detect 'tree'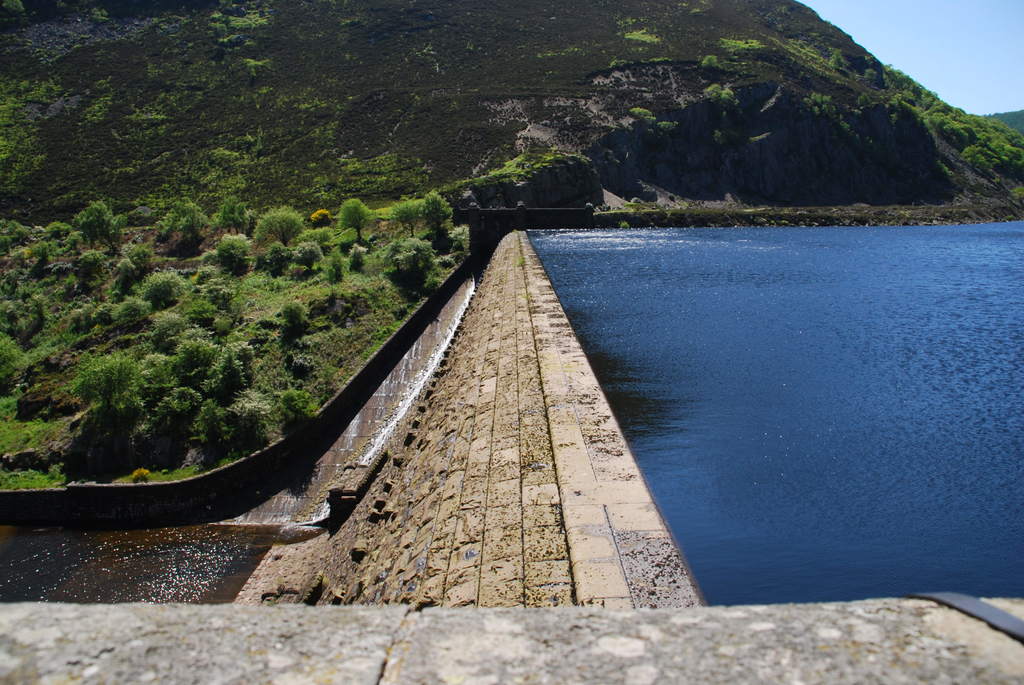
l=26, t=229, r=73, b=265
